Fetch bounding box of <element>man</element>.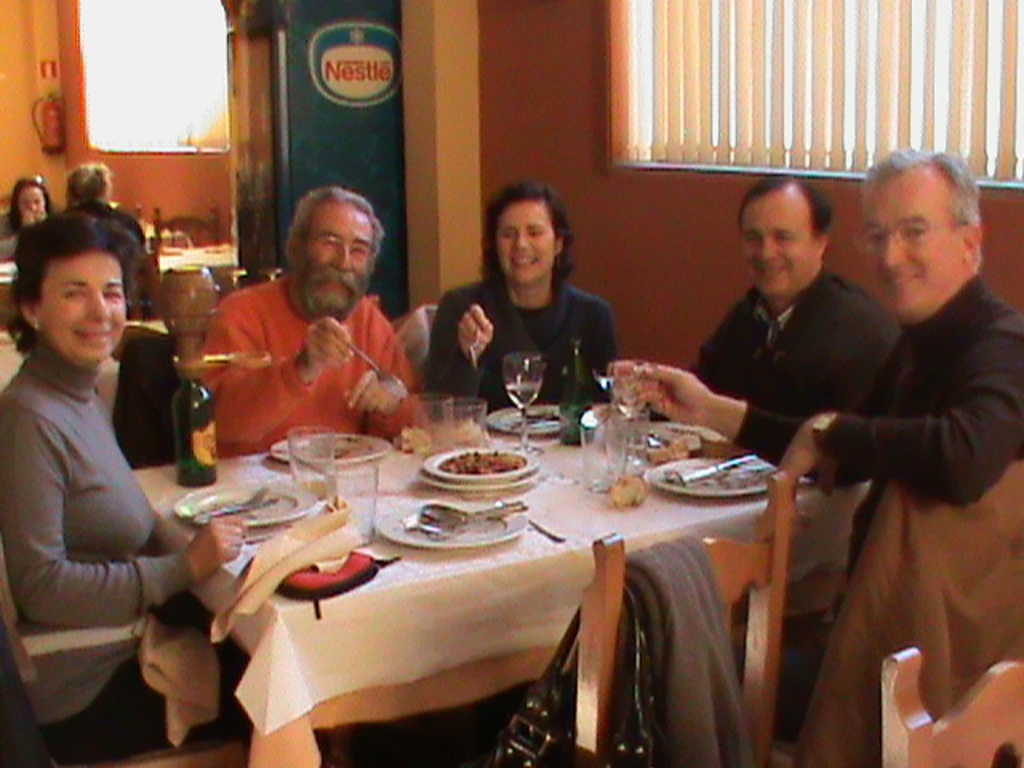
Bbox: [218, 186, 427, 459].
